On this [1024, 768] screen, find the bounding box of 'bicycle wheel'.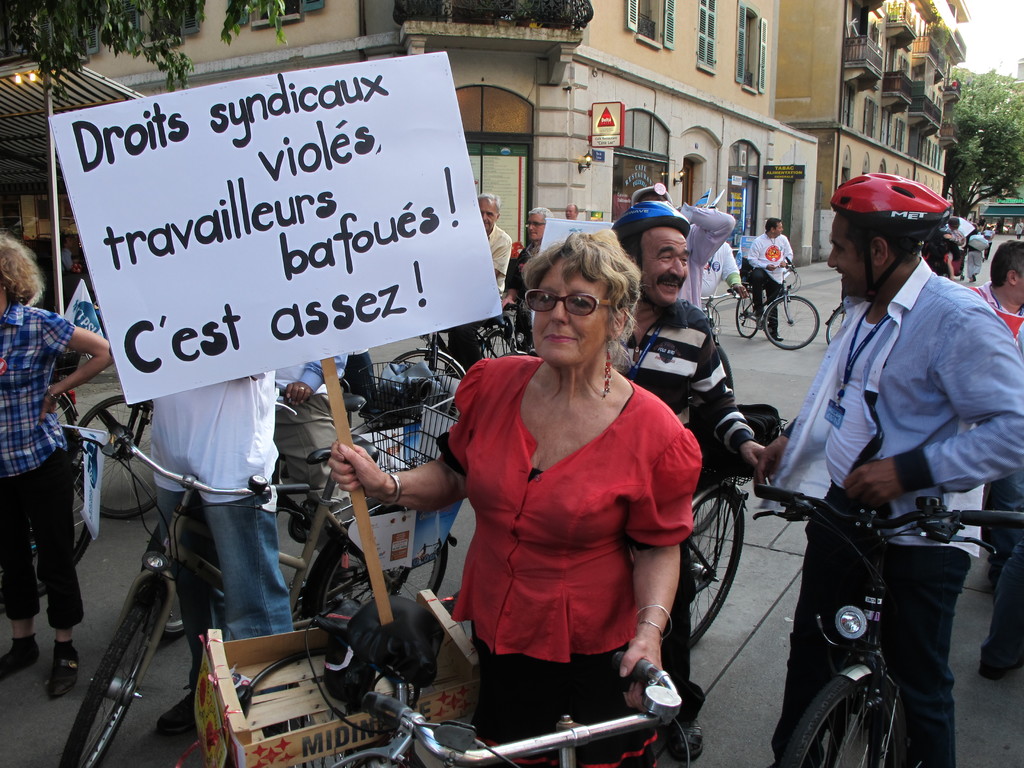
Bounding box: [69, 392, 164, 524].
